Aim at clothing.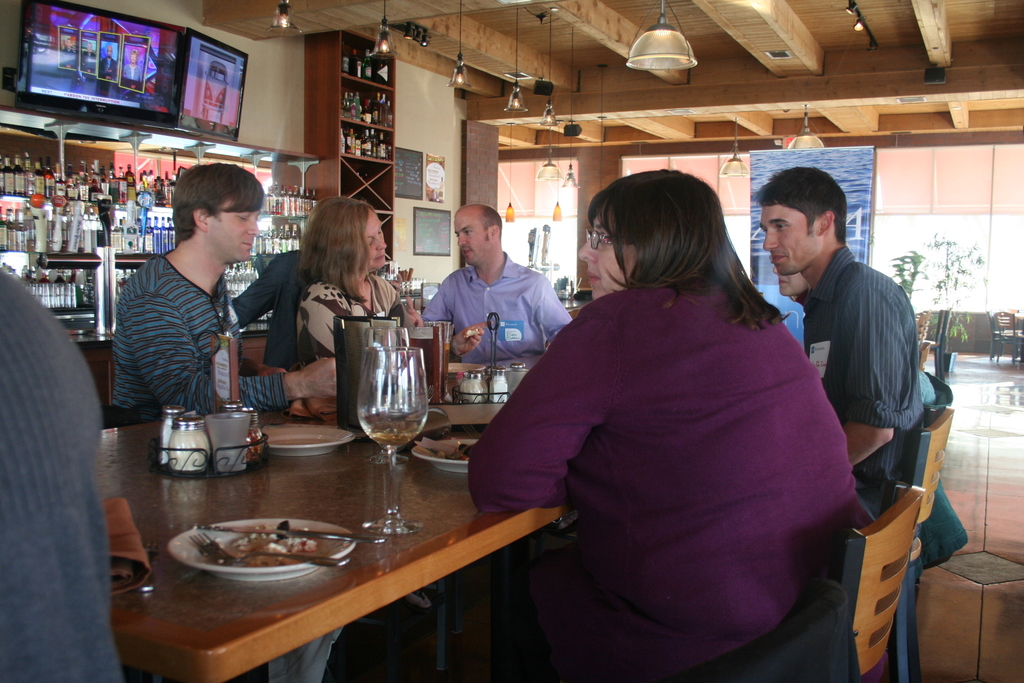
Aimed at l=101, t=56, r=118, b=71.
